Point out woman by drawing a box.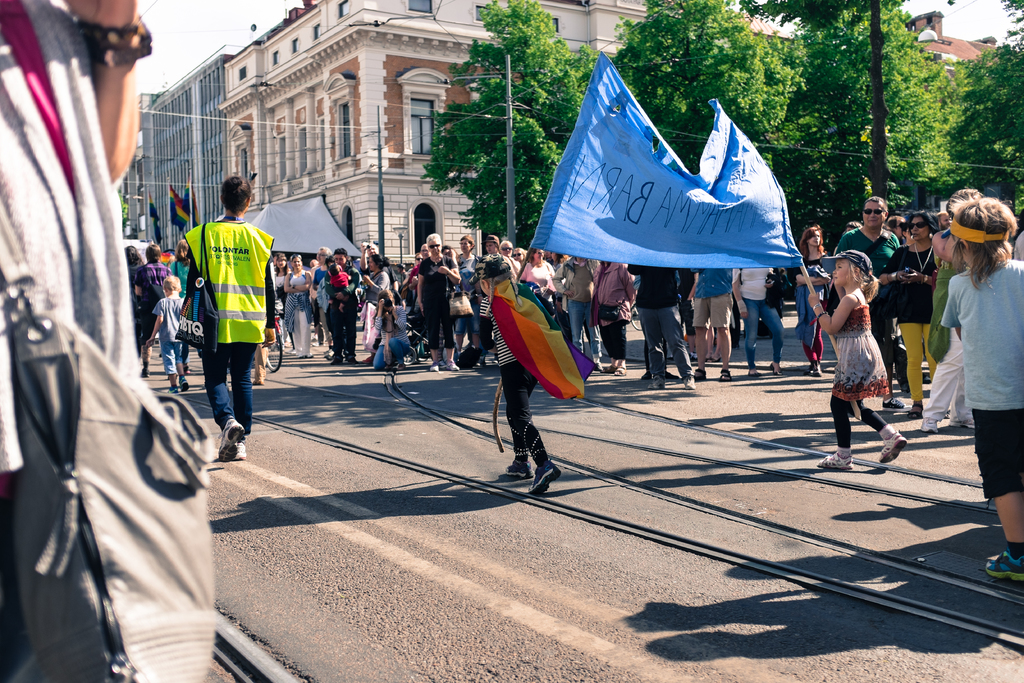
x1=883, y1=207, x2=939, y2=428.
